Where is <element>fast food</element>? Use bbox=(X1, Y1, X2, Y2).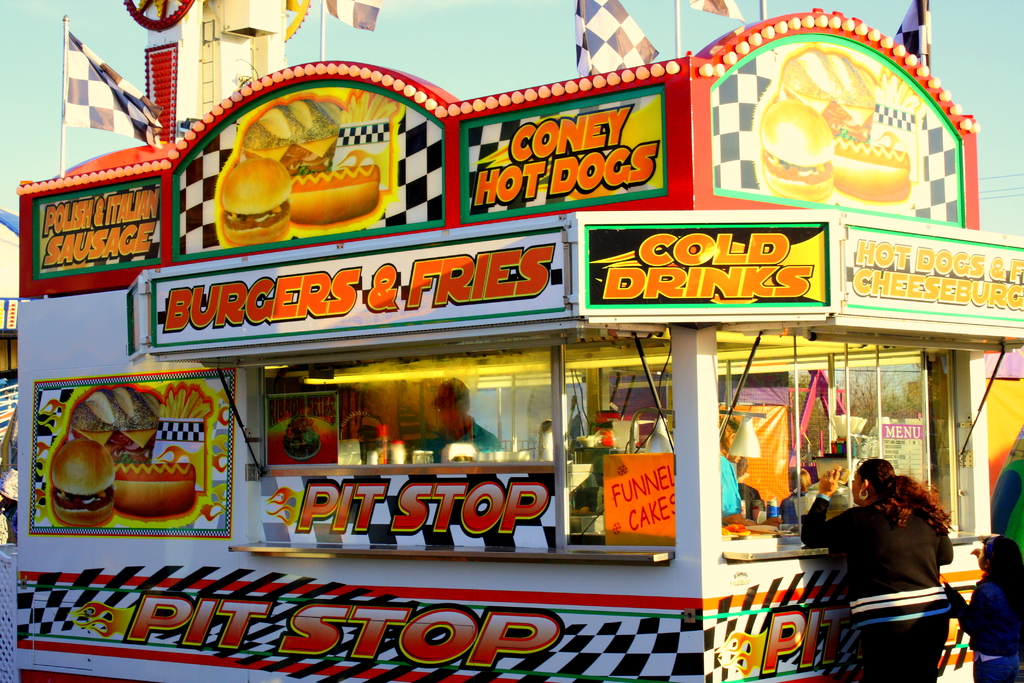
bbox=(220, 160, 294, 247).
